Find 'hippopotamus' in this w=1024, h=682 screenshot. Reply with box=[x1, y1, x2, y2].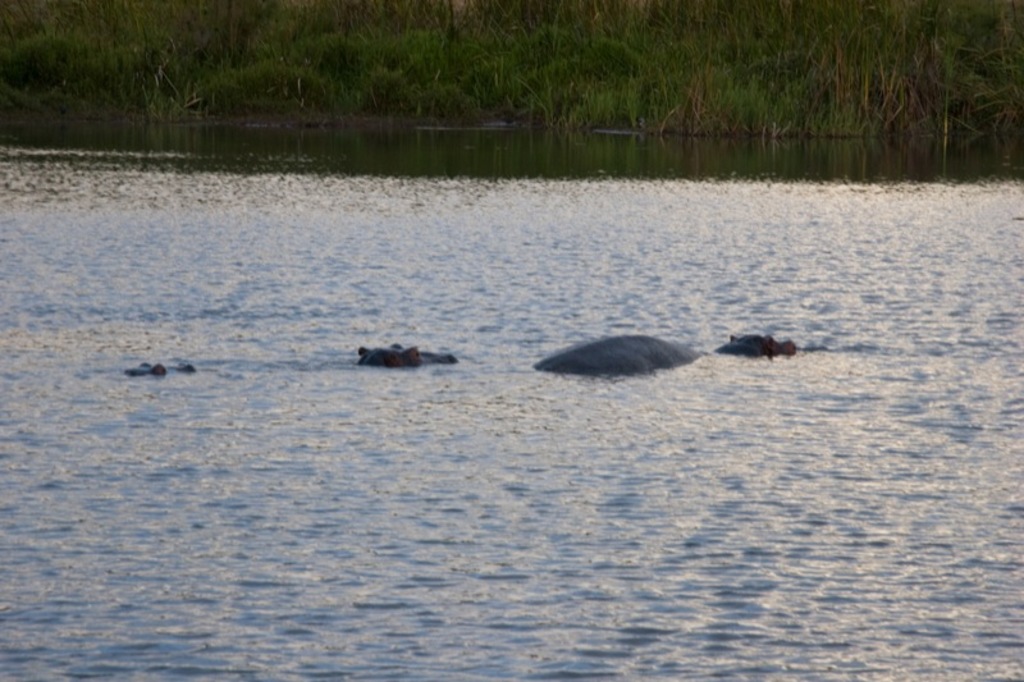
box=[532, 328, 799, 381].
